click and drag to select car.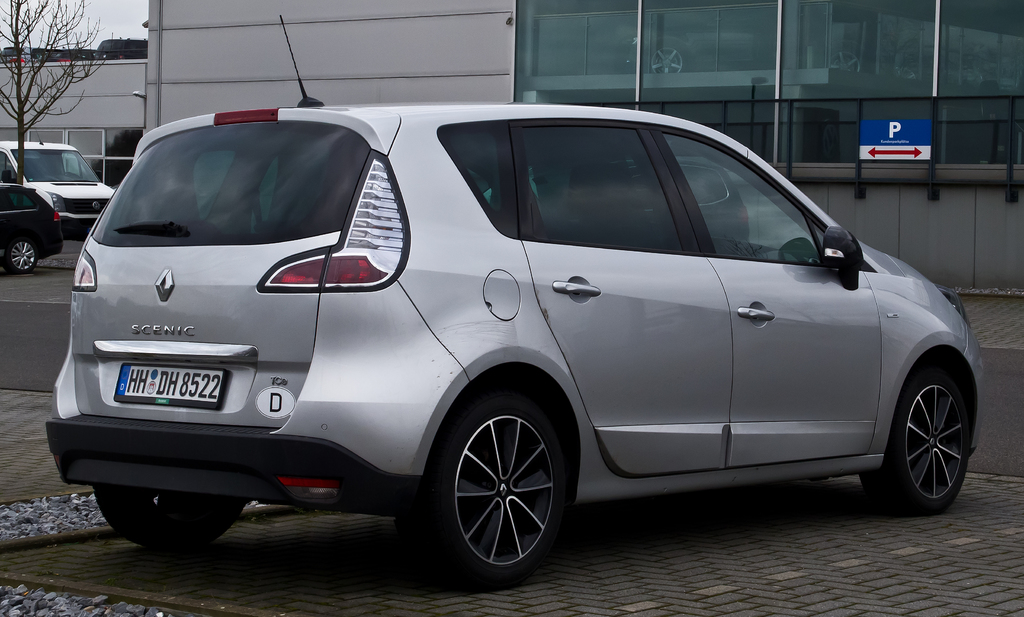
Selection: 0,131,116,236.
